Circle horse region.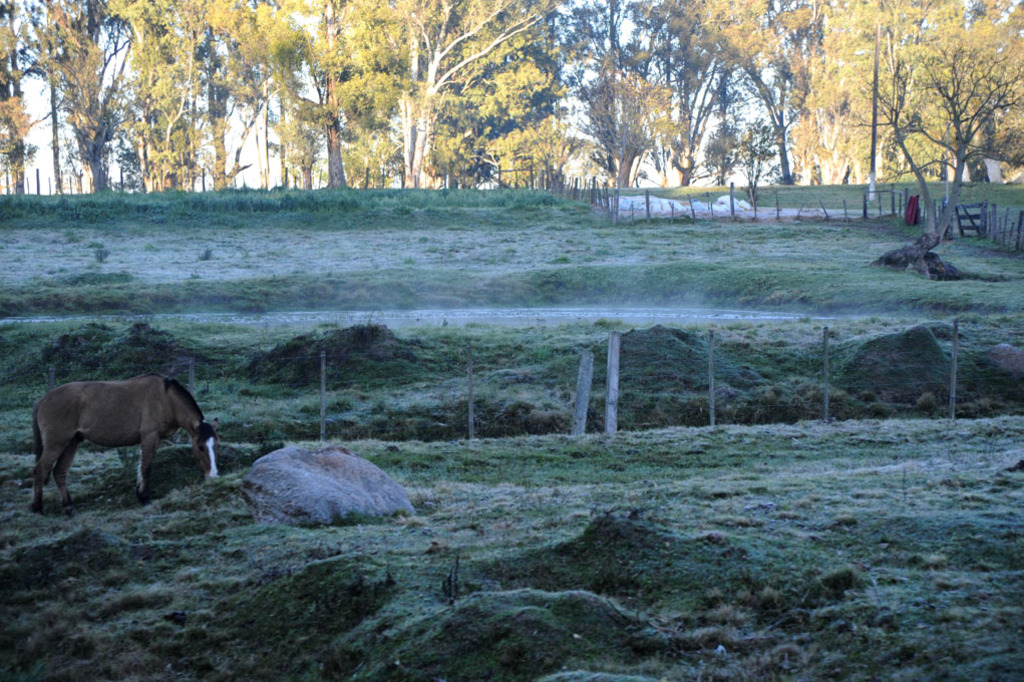
Region: region(28, 370, 224, 517).
